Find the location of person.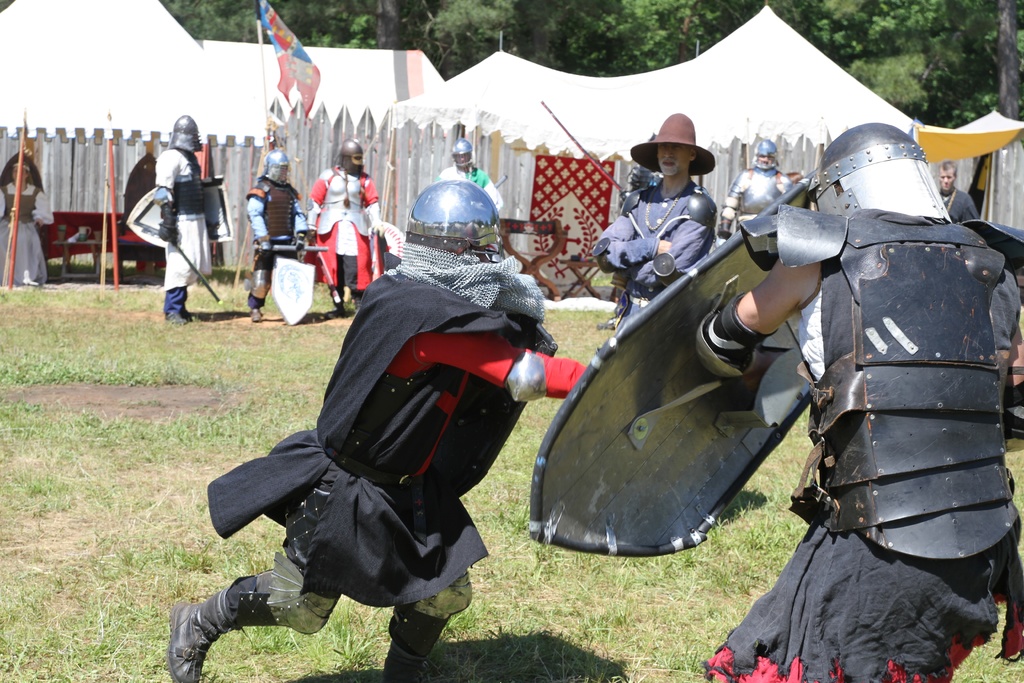
Location: <bbox>150, 113, 212, 329</bbox>.
